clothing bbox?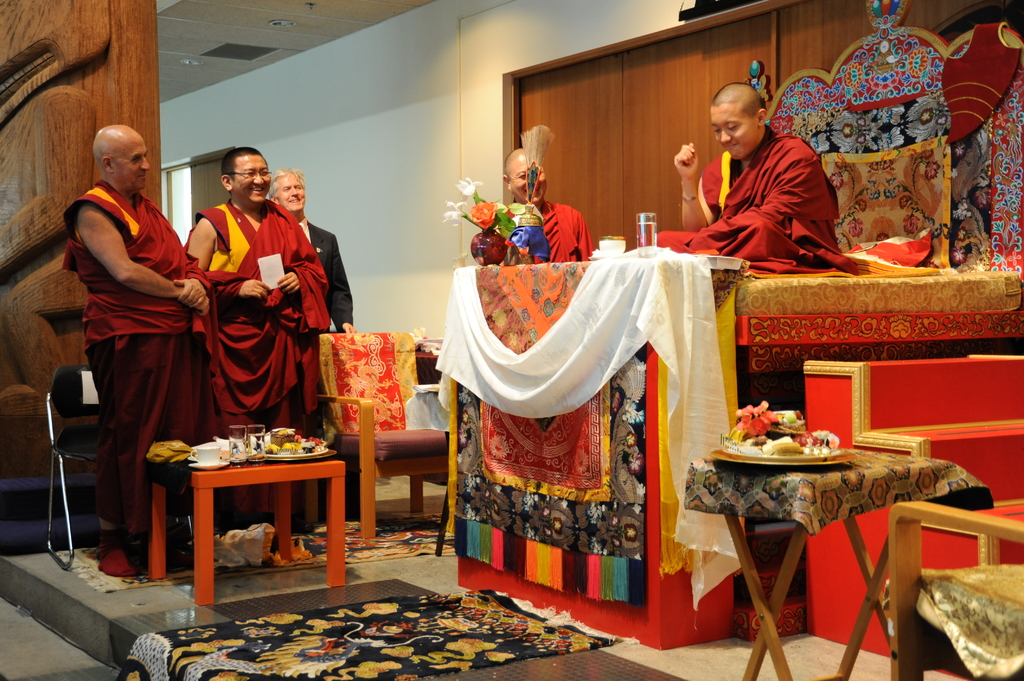
<box>64,182,218,577</box>
